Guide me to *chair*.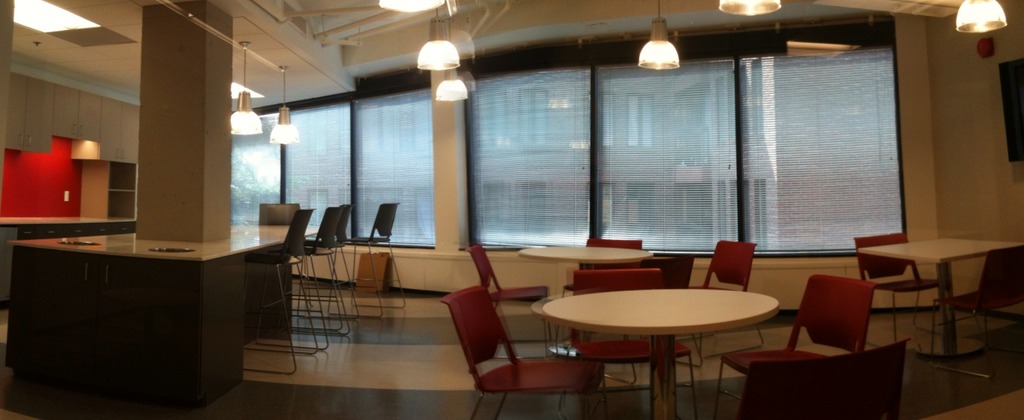
Guidance: x1=855, y1=225, x2=948, y2=350.
